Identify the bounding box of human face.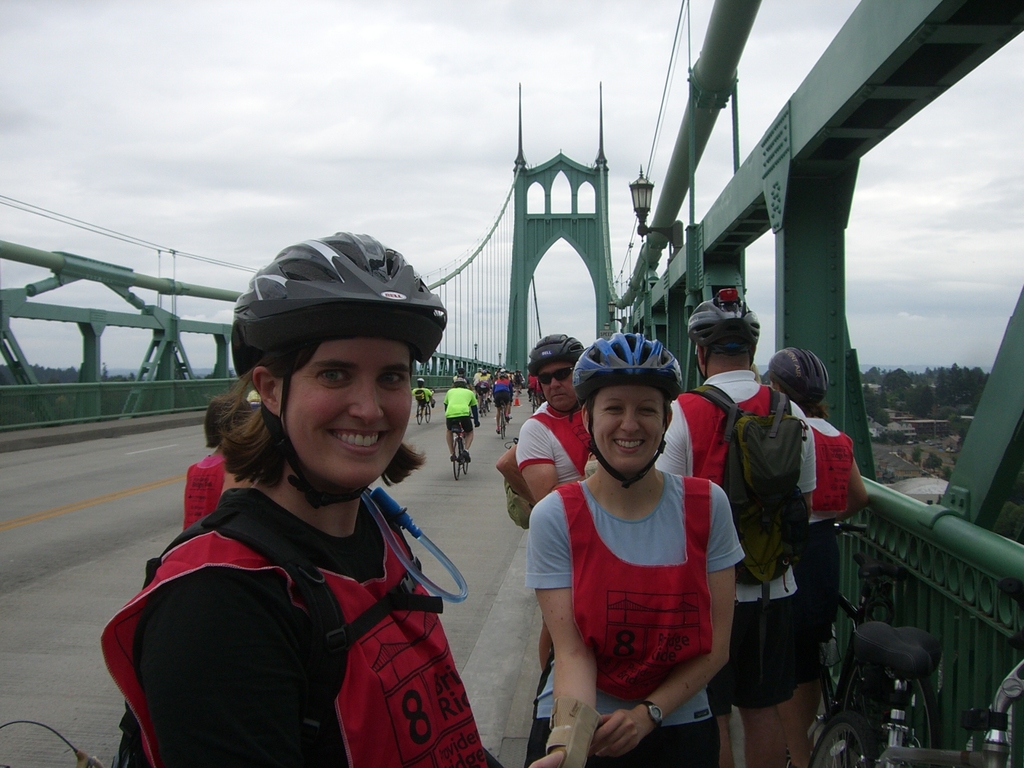
[x1=284, y1=335, x2=415, y2=488].
